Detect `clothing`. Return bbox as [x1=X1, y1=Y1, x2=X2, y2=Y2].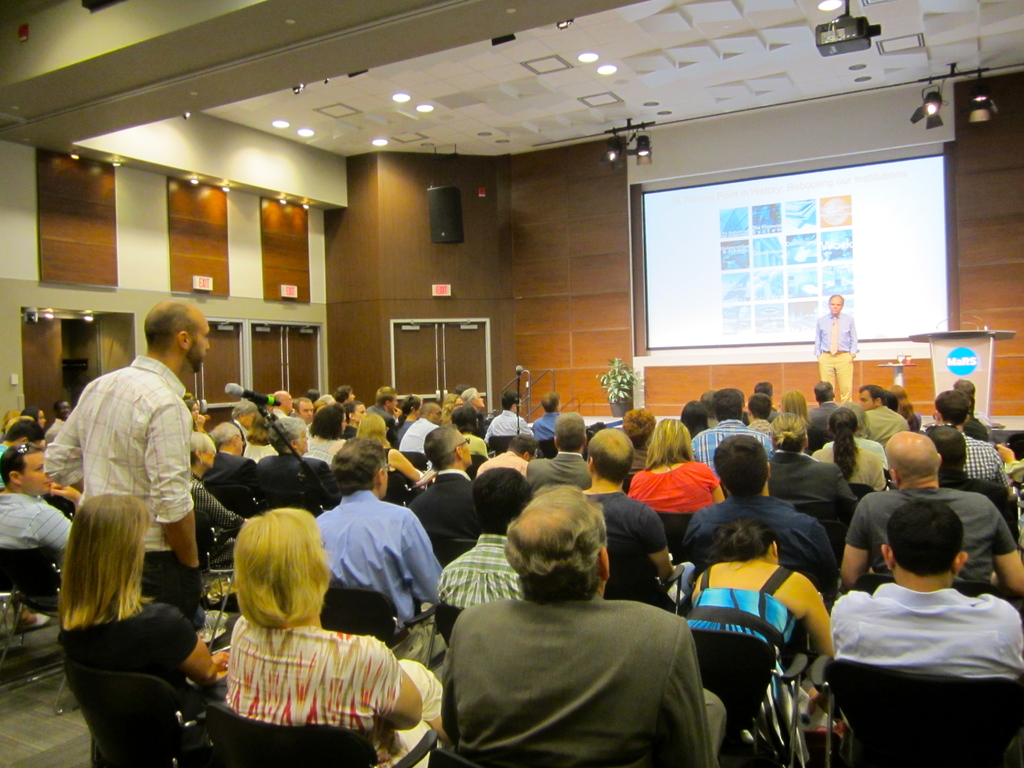
[x1=846, y1=485, x2=1023, y2=589].
